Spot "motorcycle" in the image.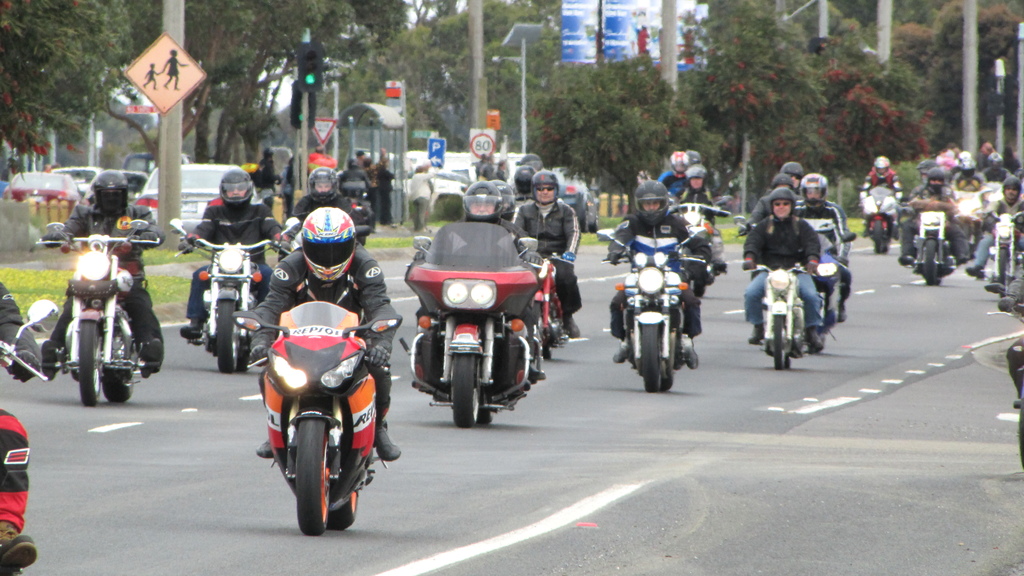
"motorcycle" found at region(34, 213, 161, 406).
